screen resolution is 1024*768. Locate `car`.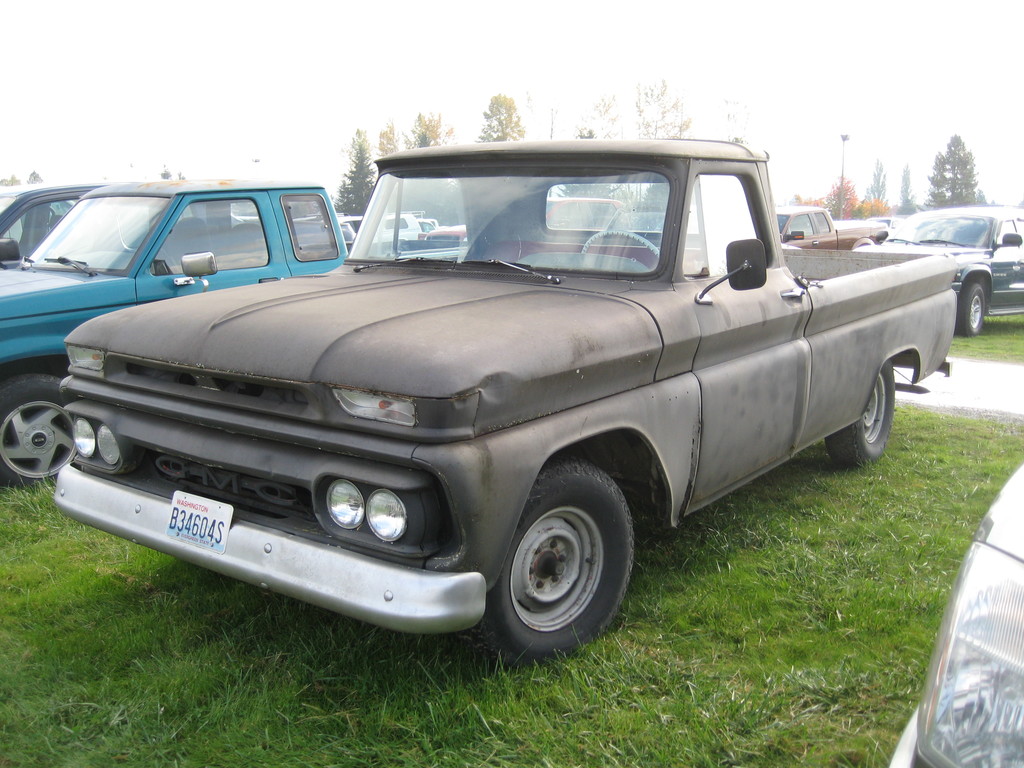
769:207:898:255.
